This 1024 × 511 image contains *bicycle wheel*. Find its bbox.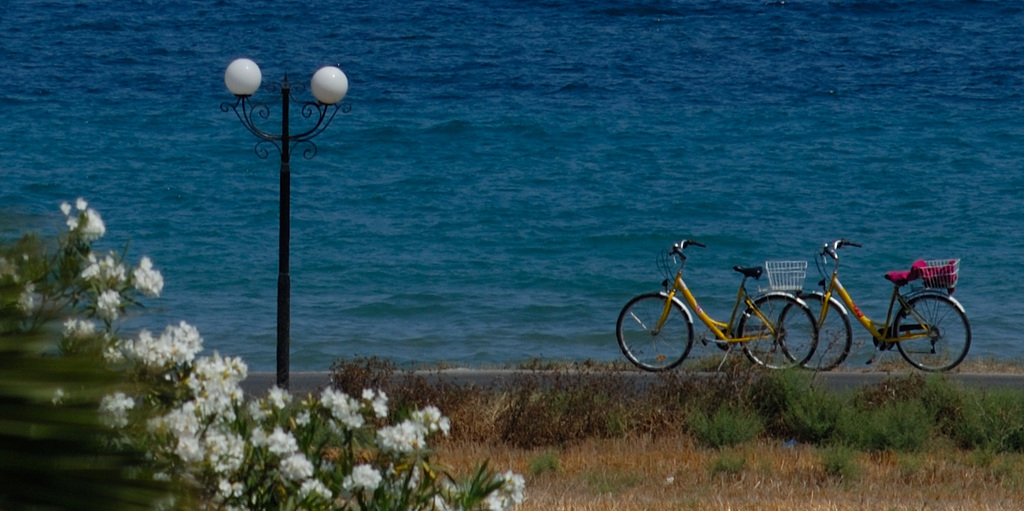
<region>740, 292, 817, 371</region>.
